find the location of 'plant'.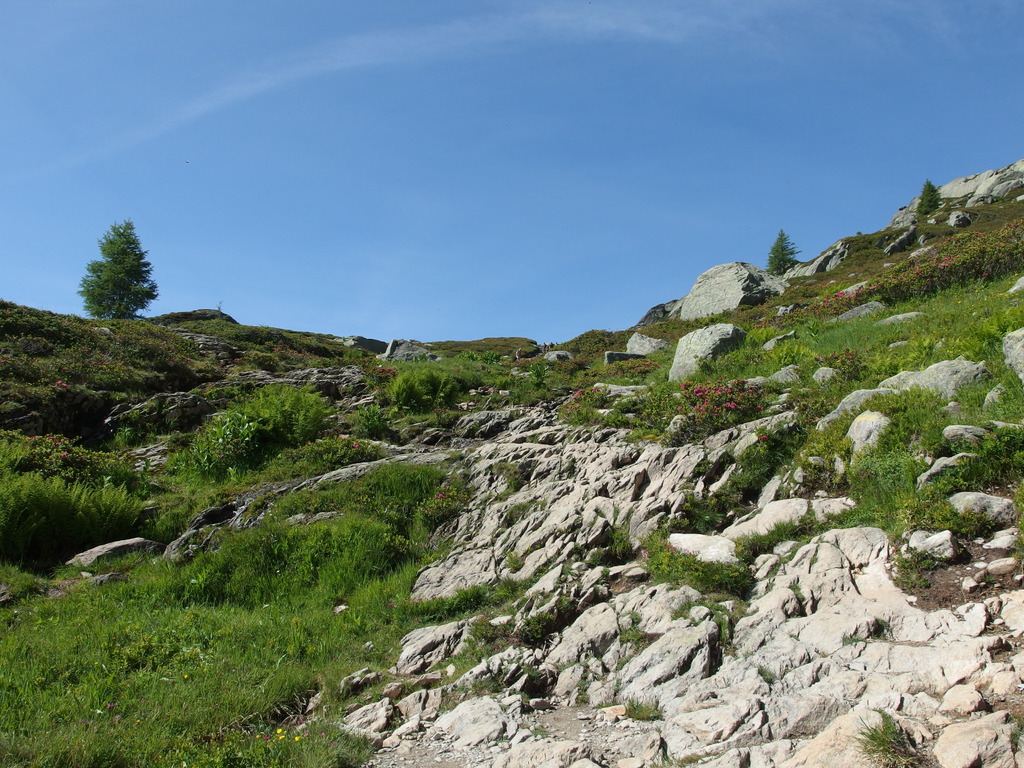
Location: [835,172,1023,265].
